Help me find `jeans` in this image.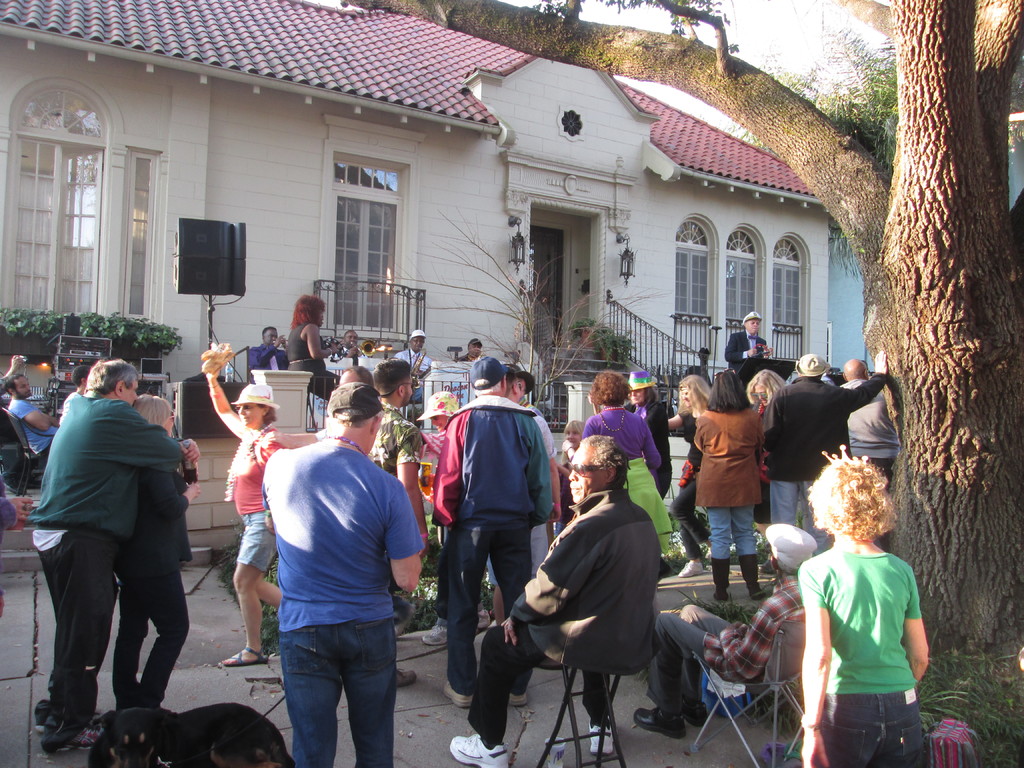
Found it: <bbox>710, 508, 758, 556</bbox>.
